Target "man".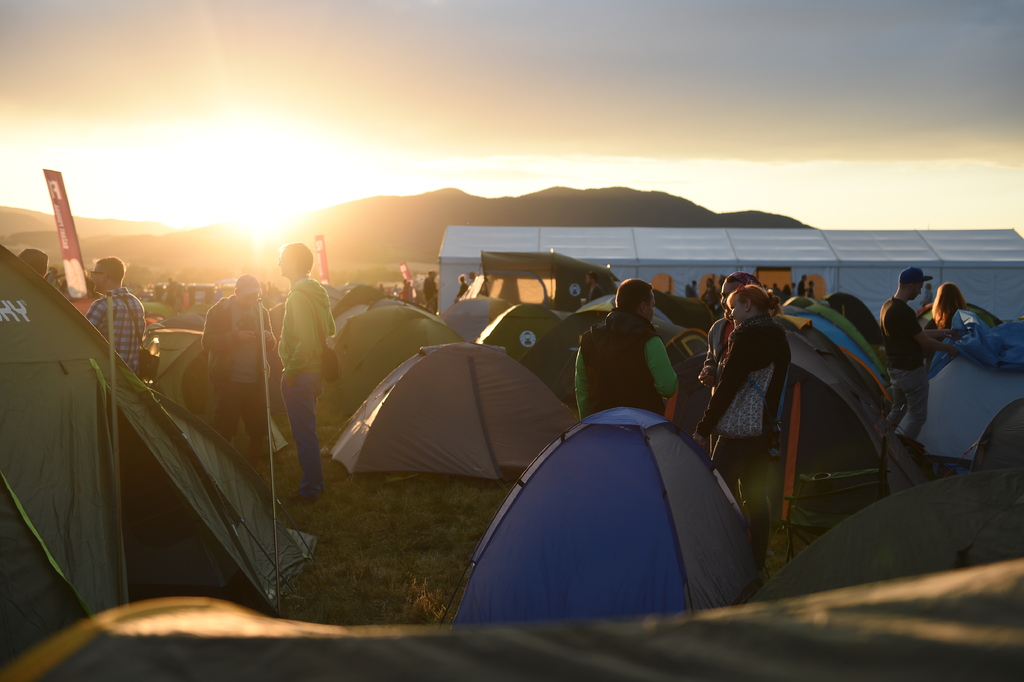
Target region: [left=201, top=274, right=276, bottom=467].
